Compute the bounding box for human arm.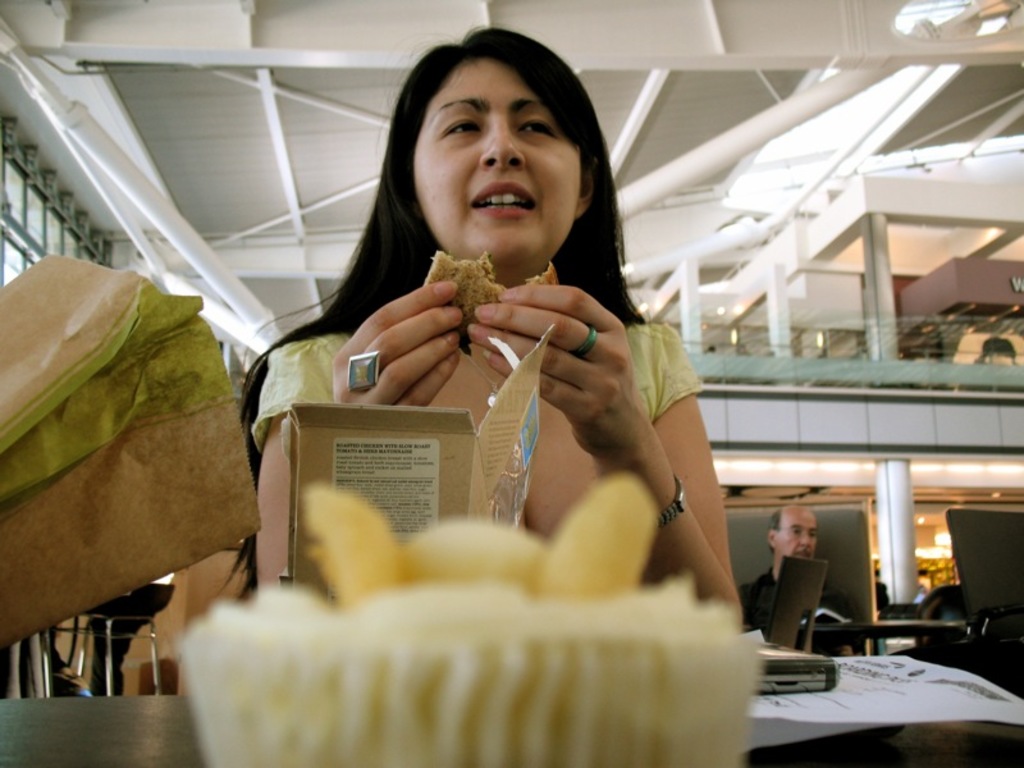
x1=247 y1=274 x2=461 y2=598.
